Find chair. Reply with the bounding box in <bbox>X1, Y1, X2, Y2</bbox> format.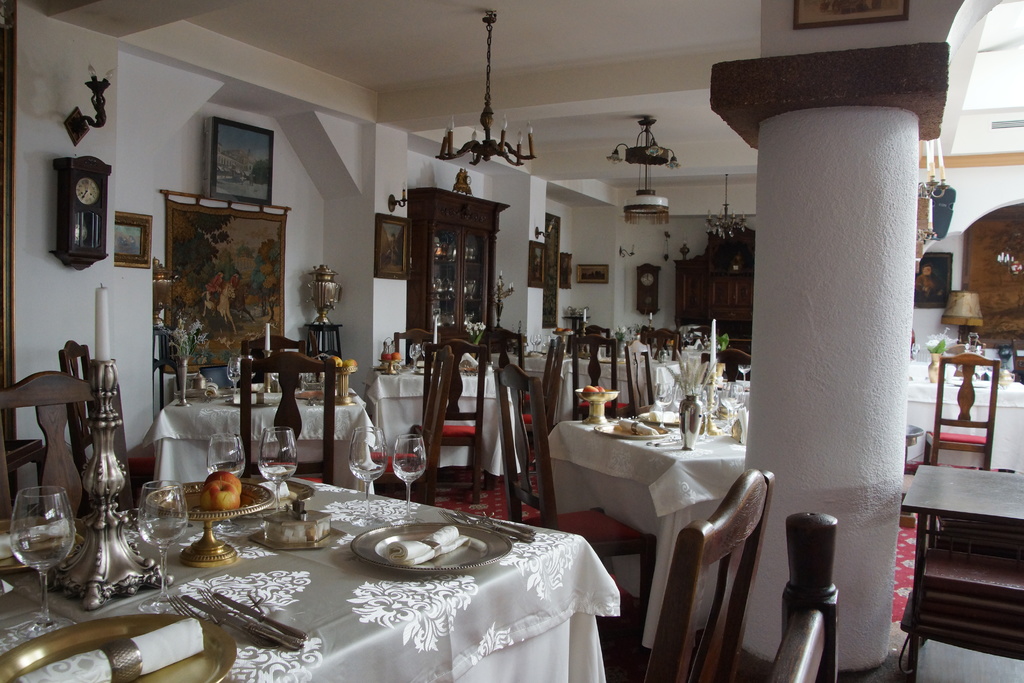
<bbox>247, 331, 310, 381</bbox>.
